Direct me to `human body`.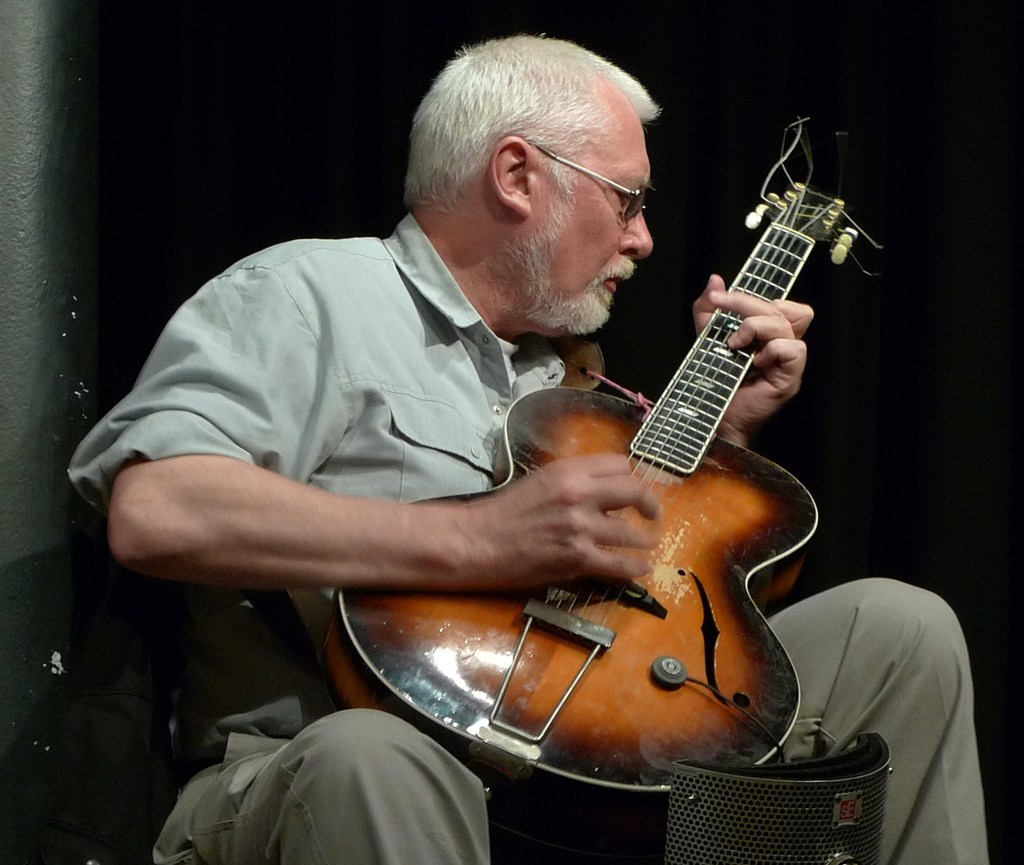
Direction: box(63, 30, 991, 864).
